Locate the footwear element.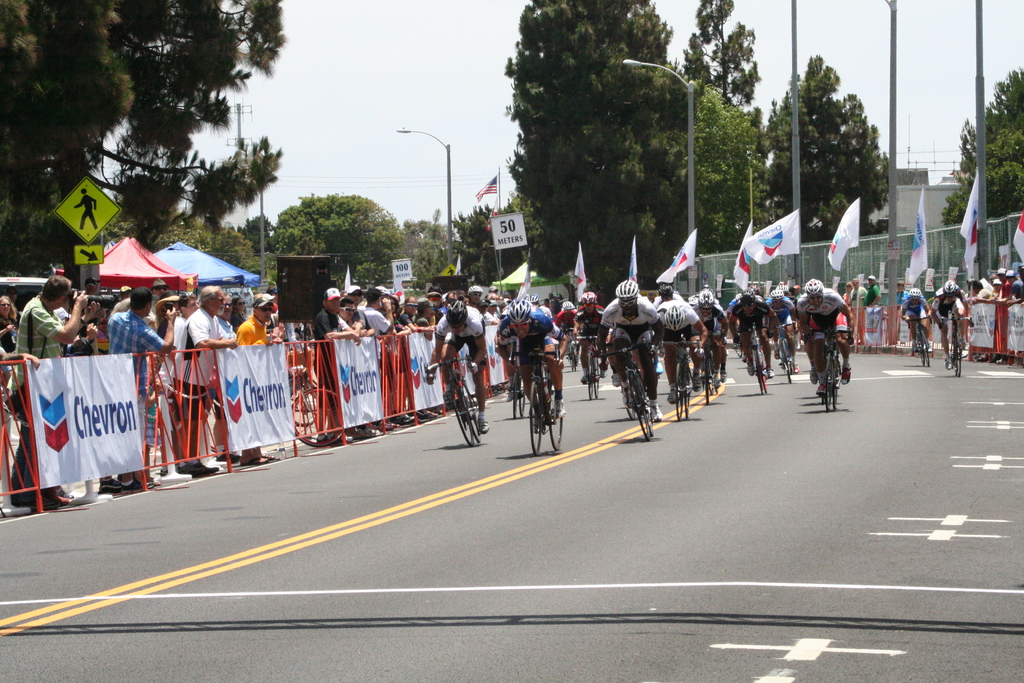
Element bbox: 598:370:606:381.
